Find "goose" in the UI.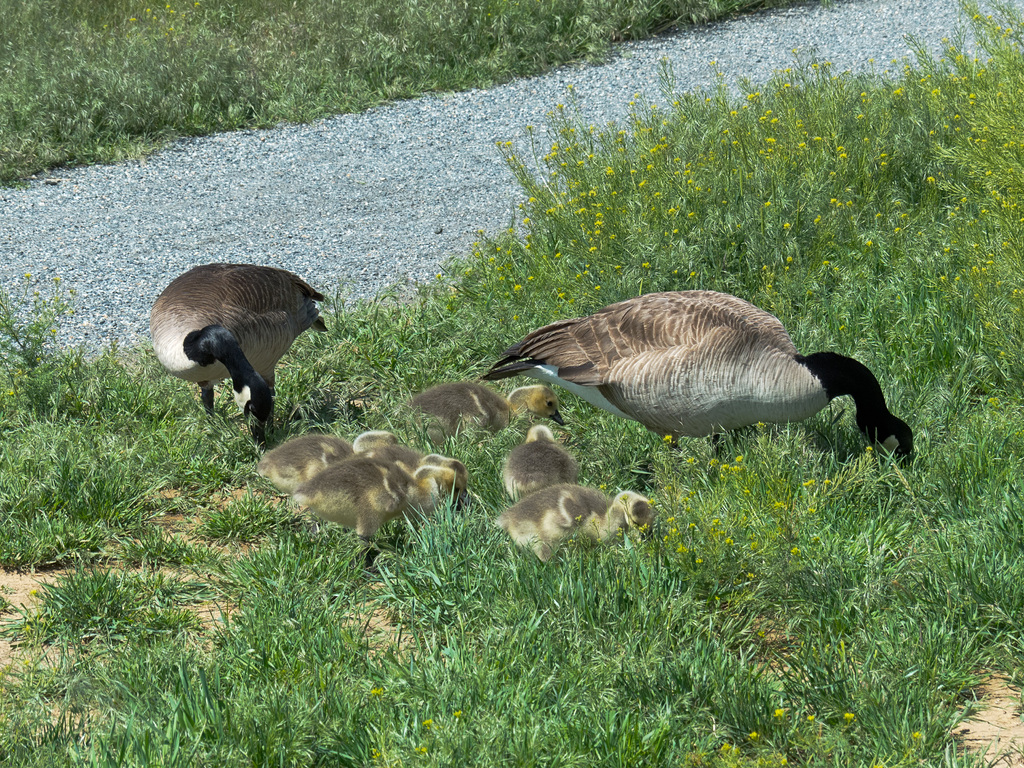
UI element at box=[153, 261, 321, 447].
